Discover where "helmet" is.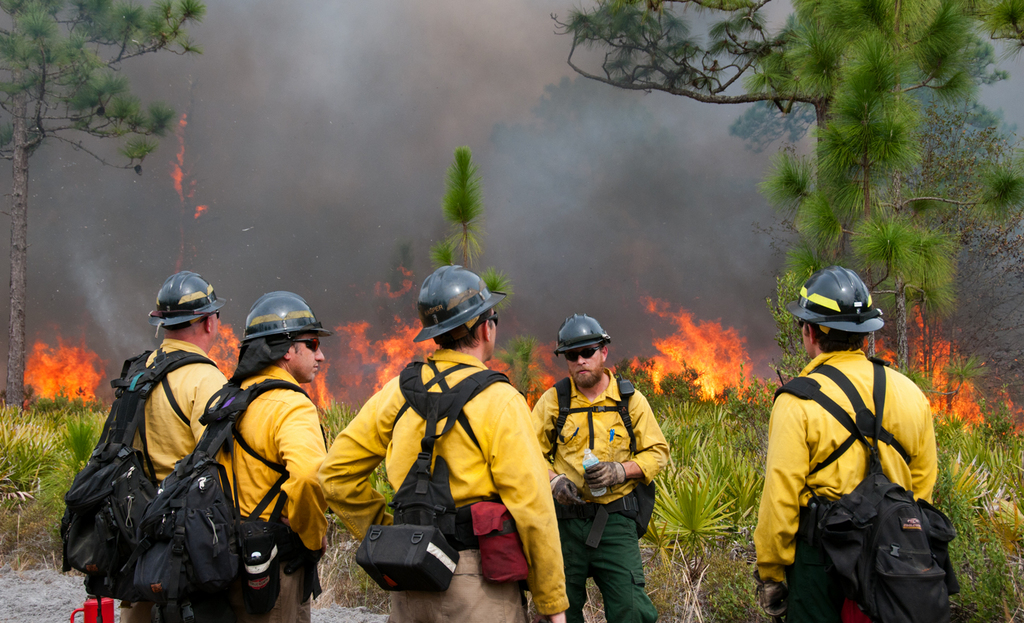
Discovered at 799/266/878/333.
